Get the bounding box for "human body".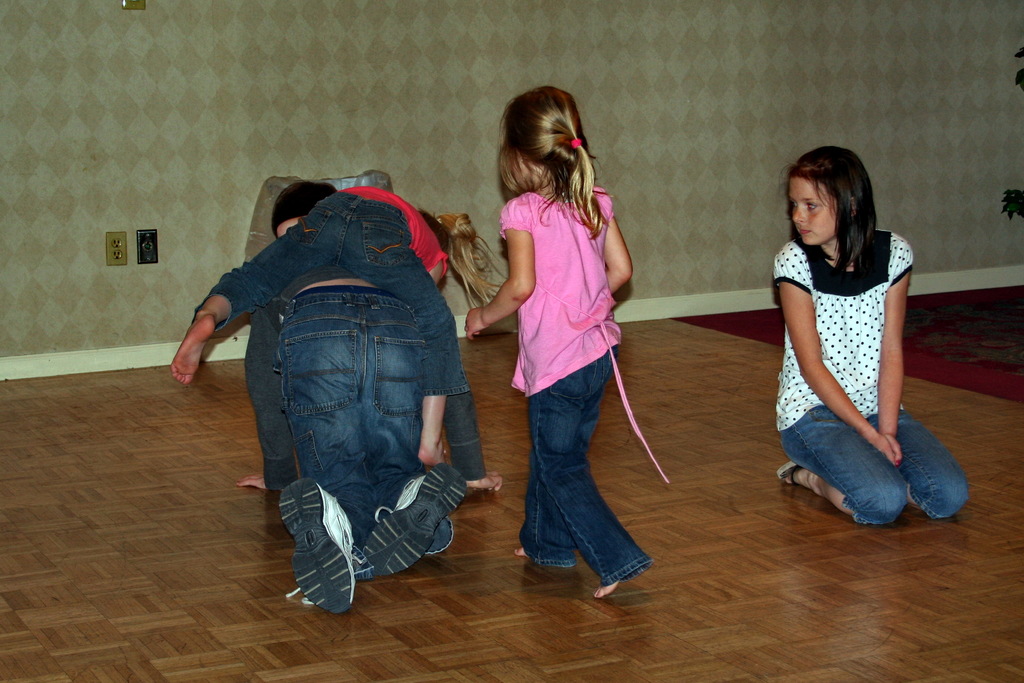
pyautogui.locateOnScreen(769, 139, 953, 541).
